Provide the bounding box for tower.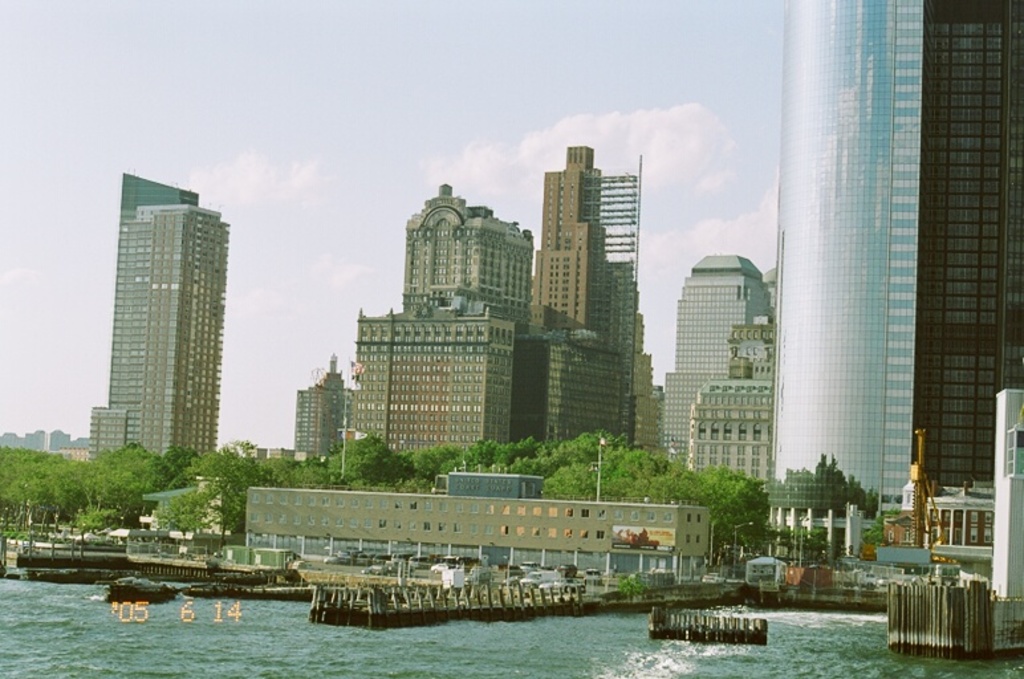
764,0,1023,528.
